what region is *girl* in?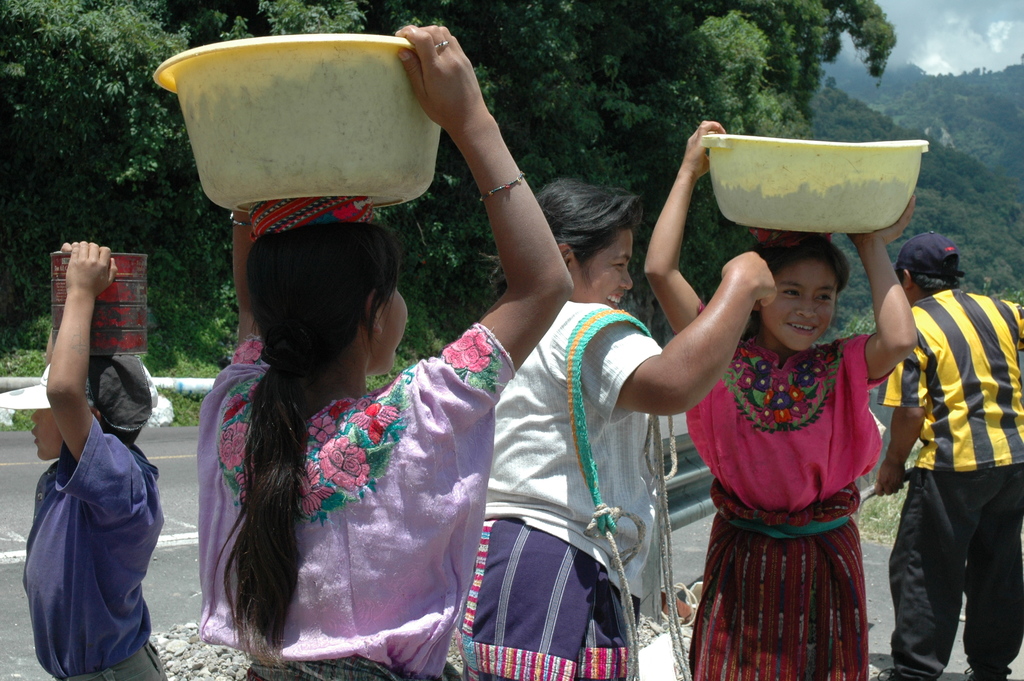
x1=198 y1=26 x2=573 y2=680.
